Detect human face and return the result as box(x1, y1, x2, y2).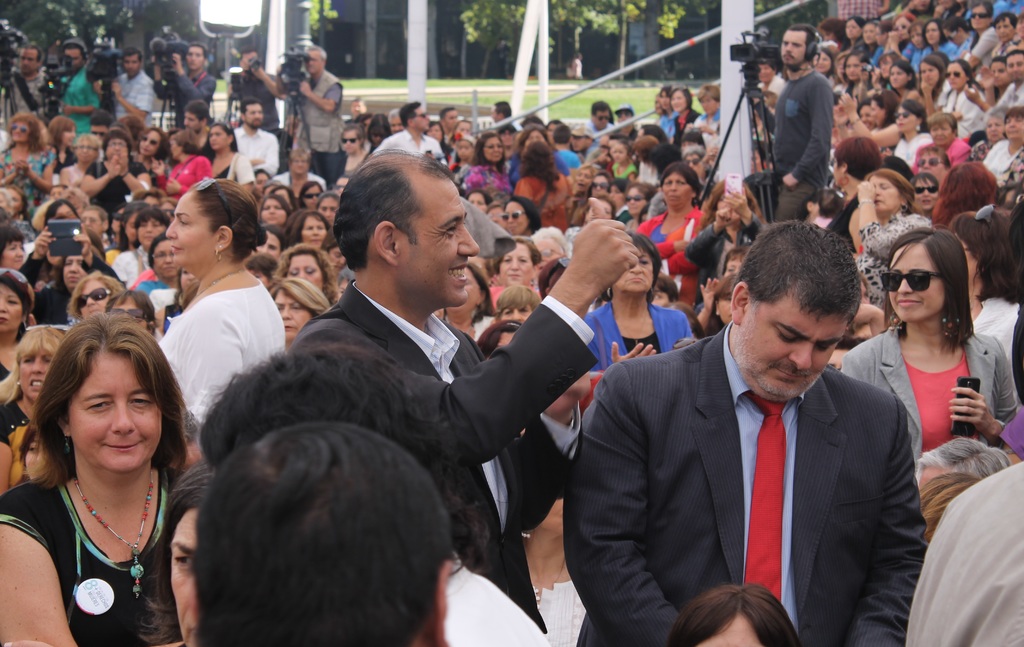
box(876, 29, 887, 44).
